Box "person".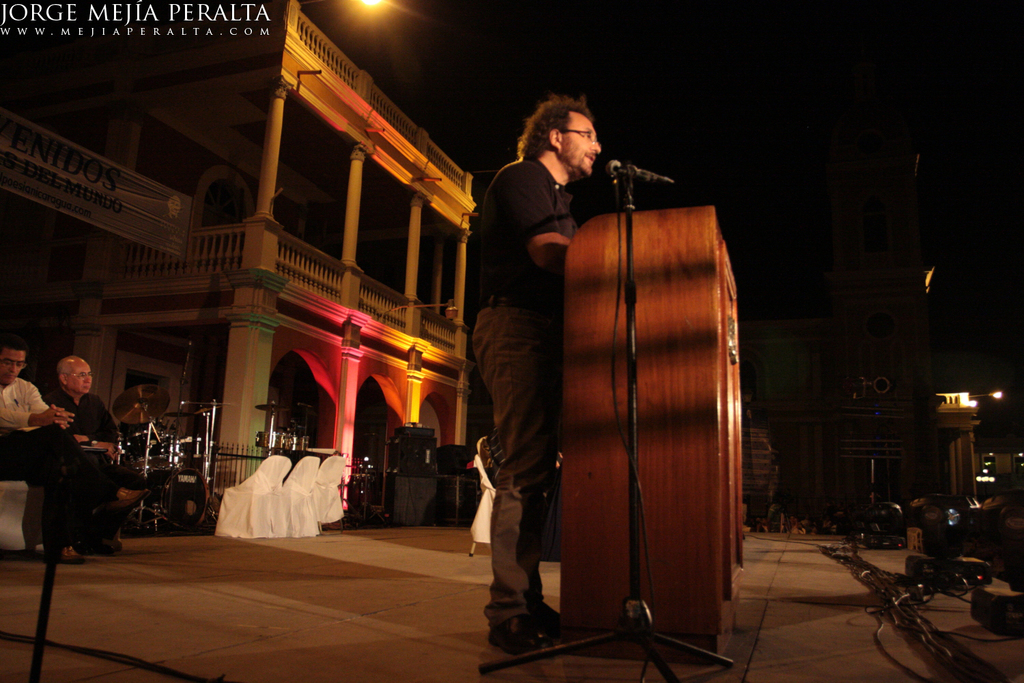
select_region(471, 94, 601, 649).
